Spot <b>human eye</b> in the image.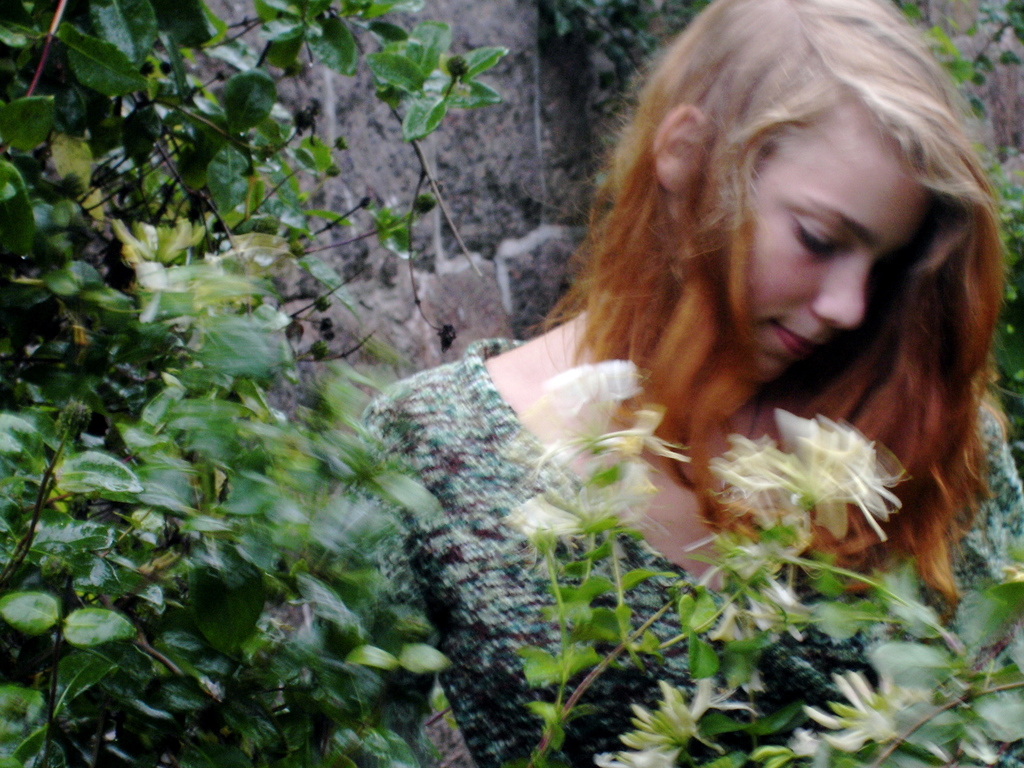
<b>human eye</b> found at [x1=789, y1=216, x2=835, y2=255].
